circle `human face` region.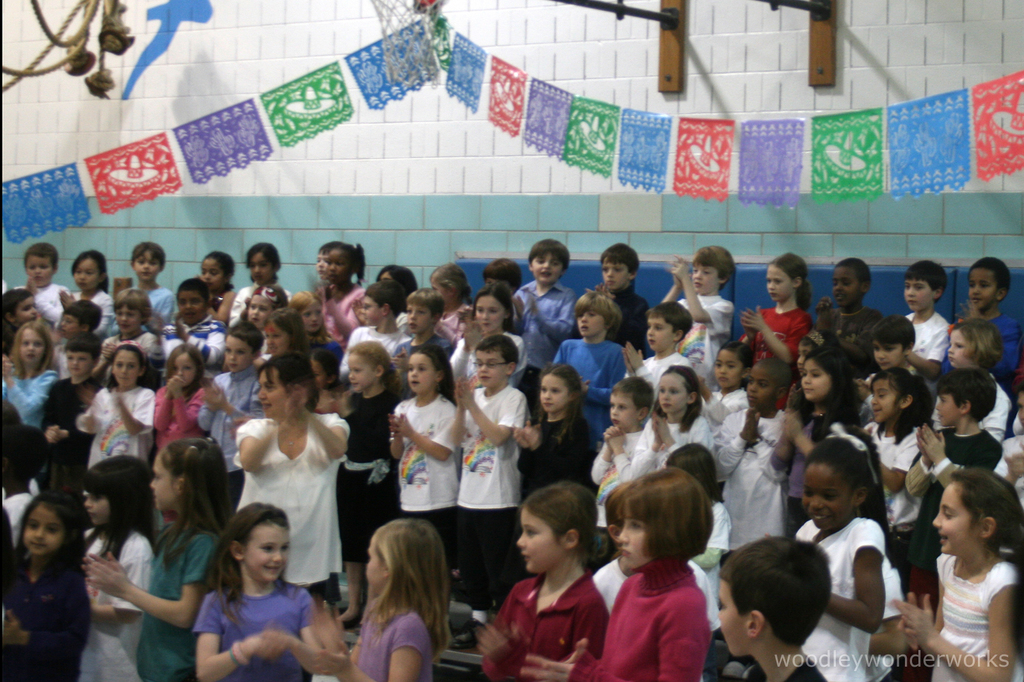
Region: box=[746, 368, 771, 407].
